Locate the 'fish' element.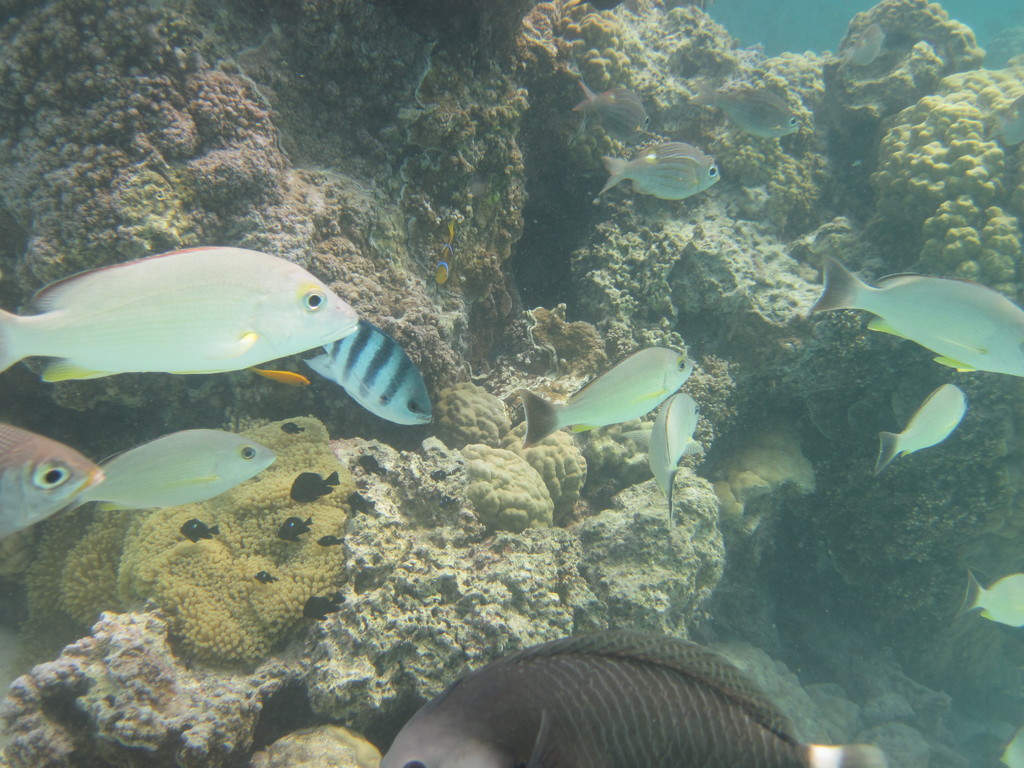
Element bbox: rect(990, 114, 1023, 150).
